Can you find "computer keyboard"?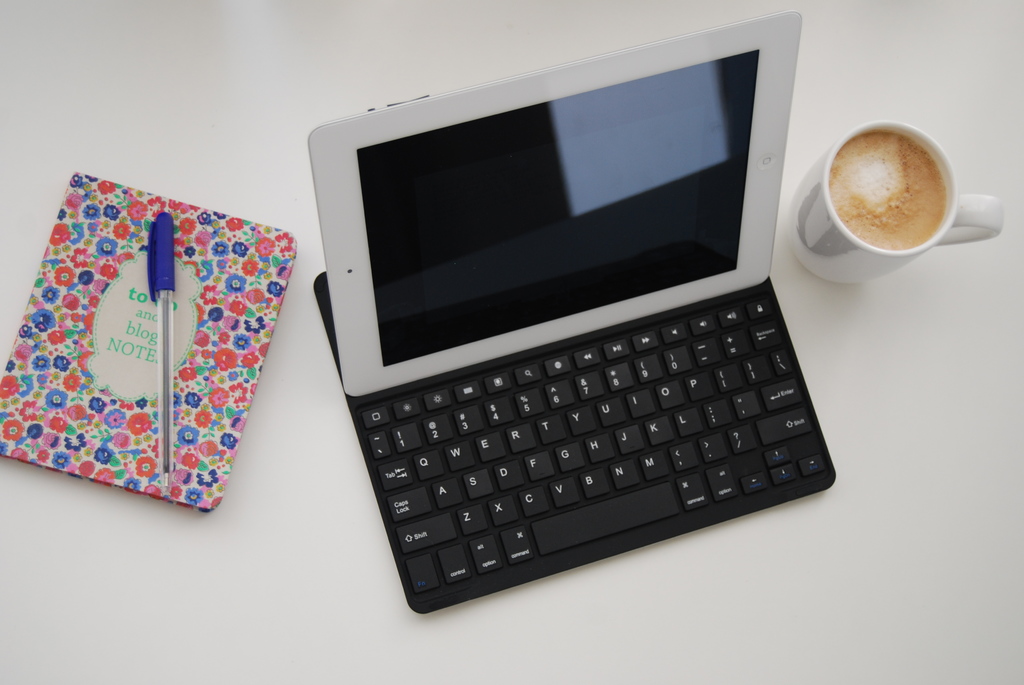
Yes, bounding box: bbox=[355, 290, 831, 599].
